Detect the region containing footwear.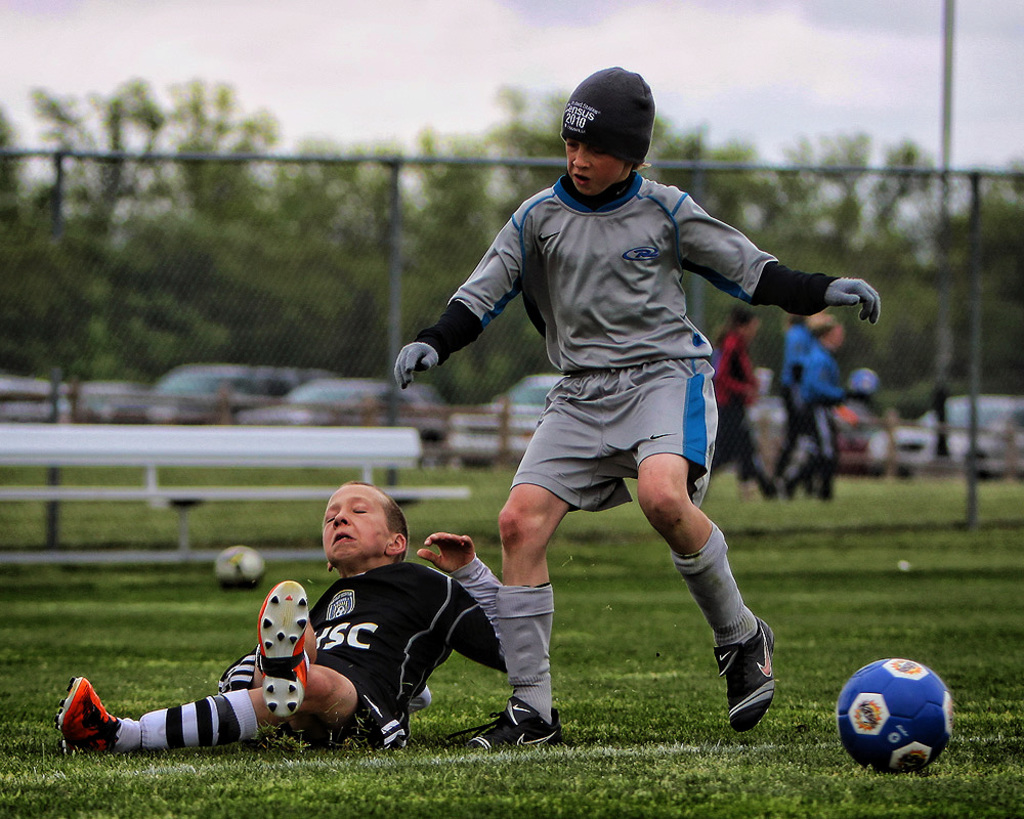
detection(255, 581, 311, 720).
